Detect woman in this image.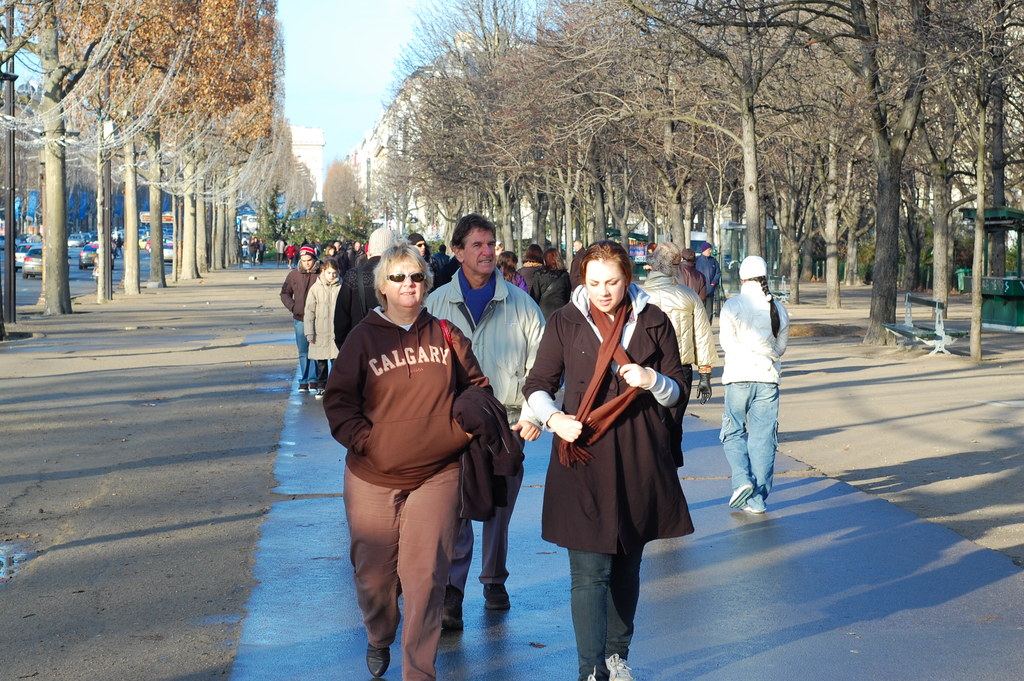
Detection: rect(304, 256, 350, 398).
